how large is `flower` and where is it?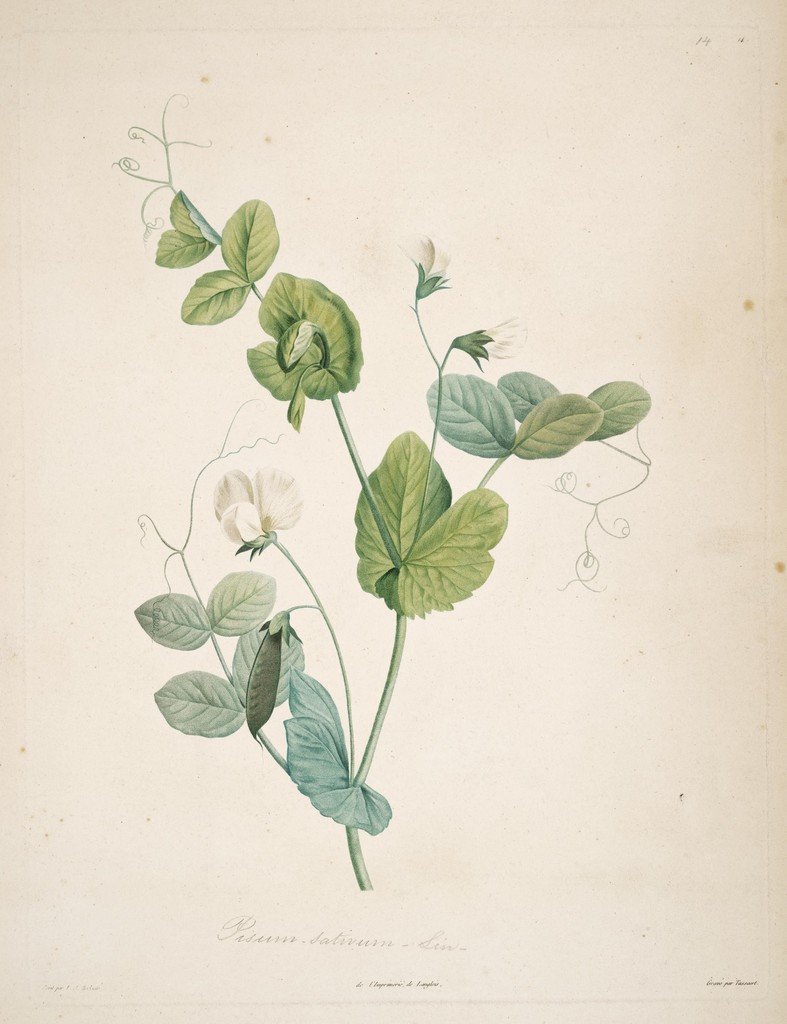
Bounding box: pyautogui.locateOnScreen(453, 312, 531, 362).
